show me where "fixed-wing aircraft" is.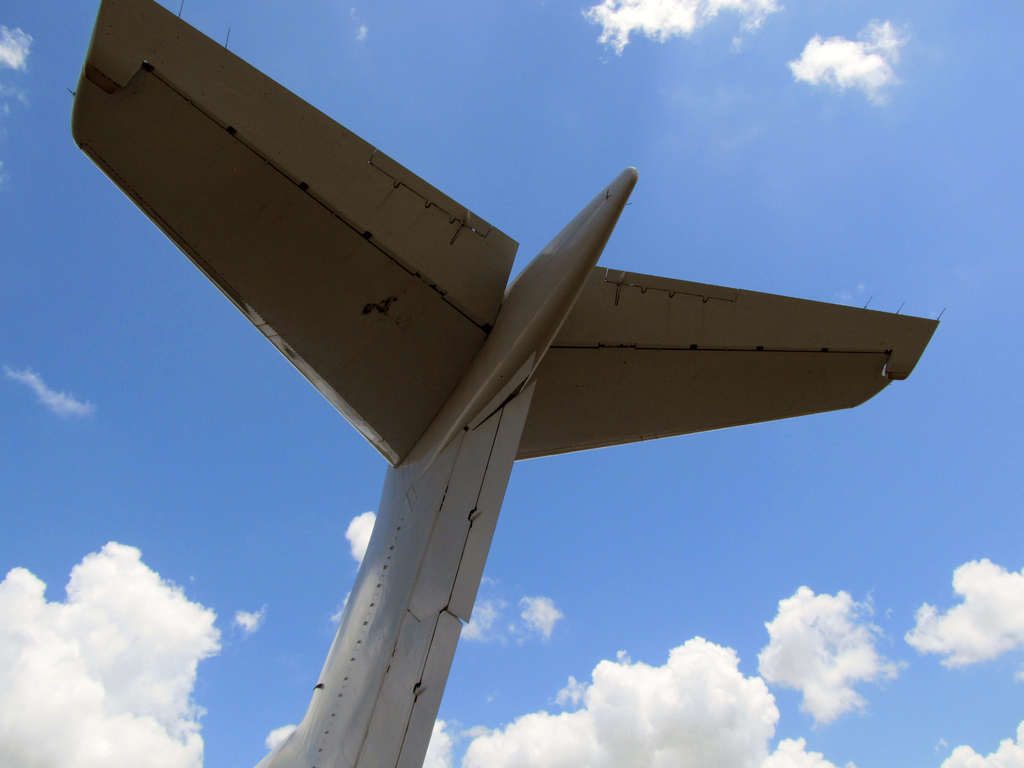
"fixed-wing aircraft" is at bbox=(67, 0, 954, 767).
